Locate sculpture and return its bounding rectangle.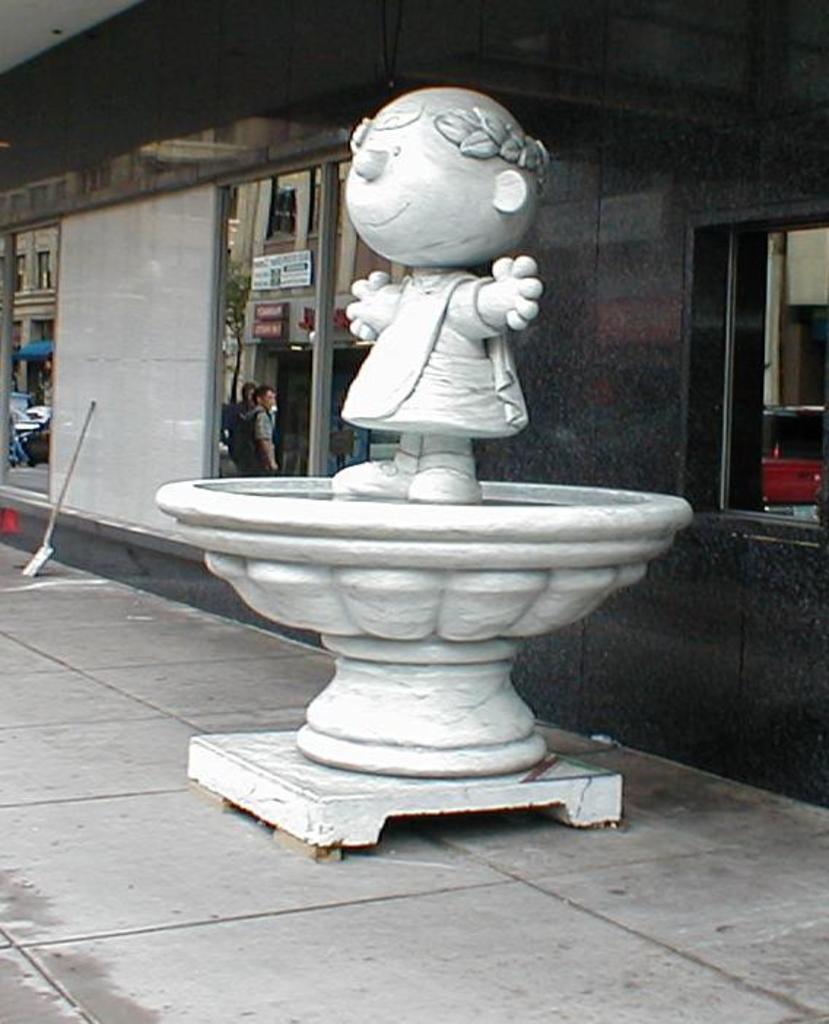
[x1=308, y1=71, x2=566, y2=524].
